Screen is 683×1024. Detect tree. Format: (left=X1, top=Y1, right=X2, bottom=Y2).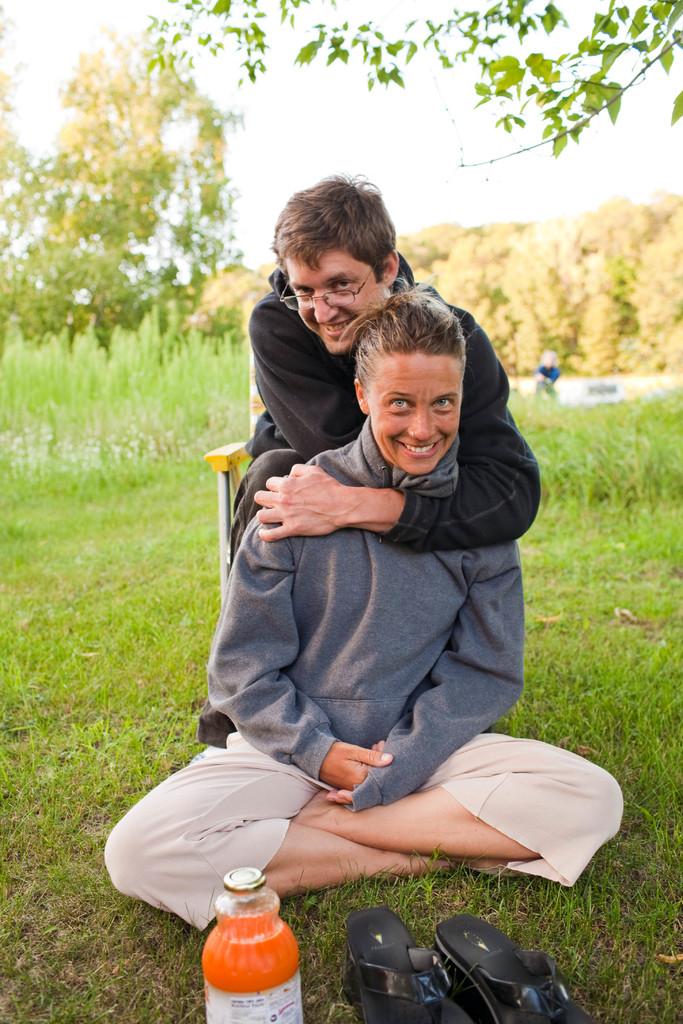
(left=141, top=0, right=682, bottom=170).
